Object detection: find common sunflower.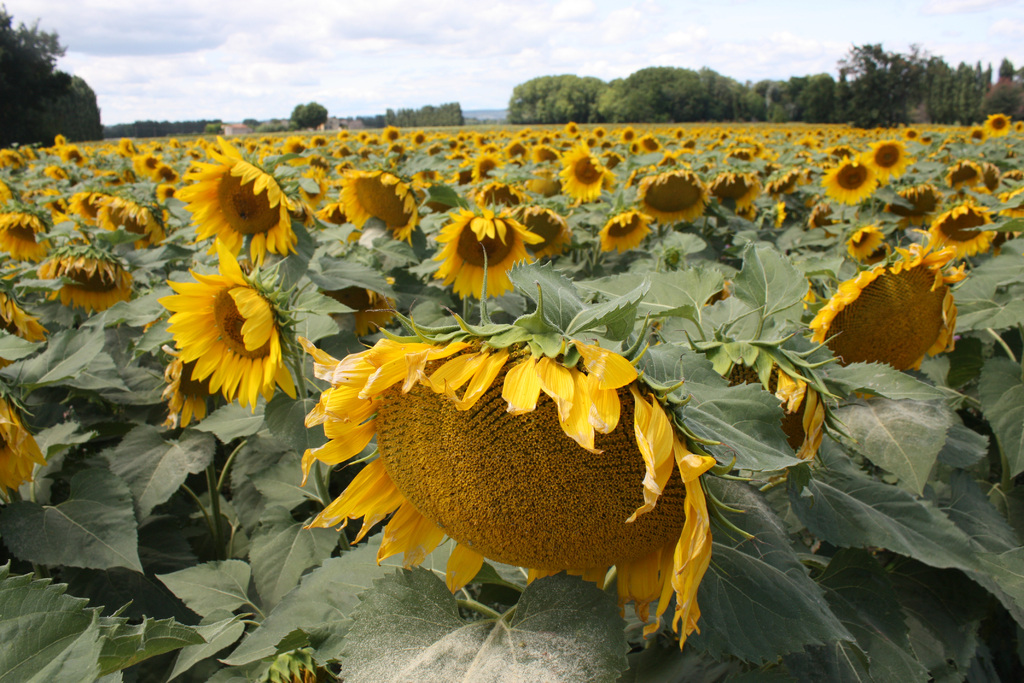
(861,140,909,184).
